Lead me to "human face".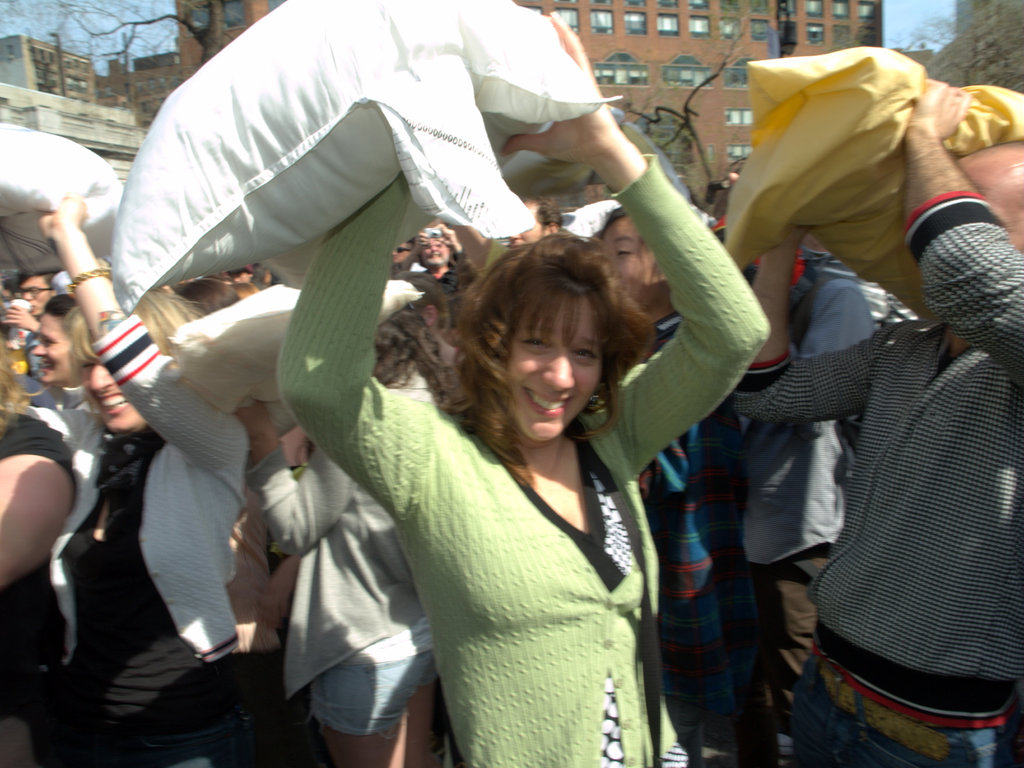
Lead to (x1=77, y1=350, x2=147, y2=430).
